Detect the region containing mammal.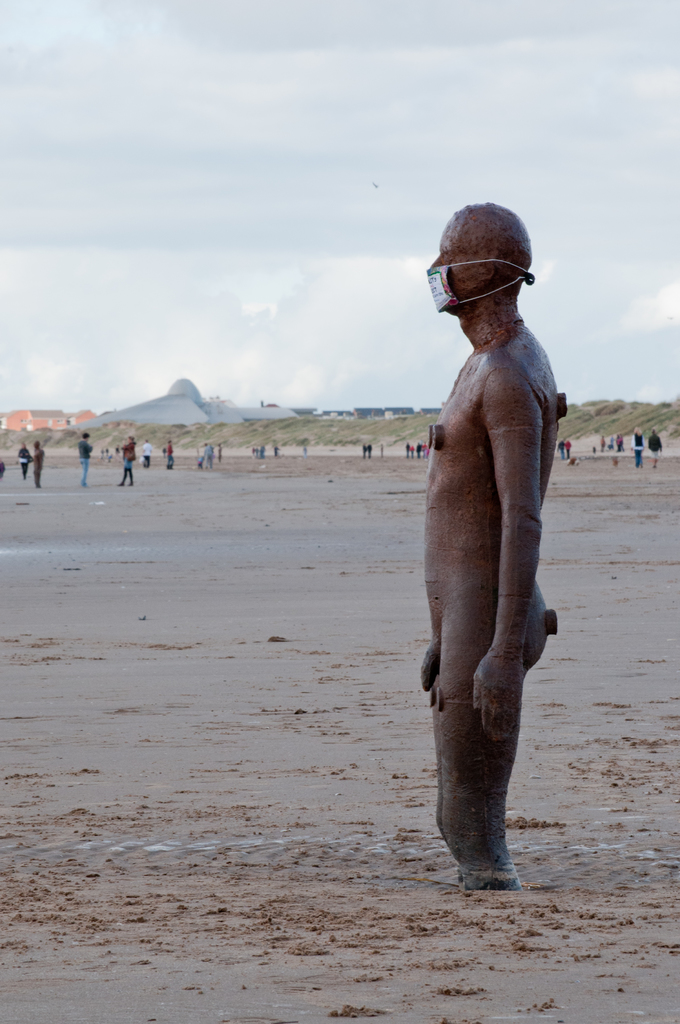
<bbox>558, 440, 567, 456</bbox>.
